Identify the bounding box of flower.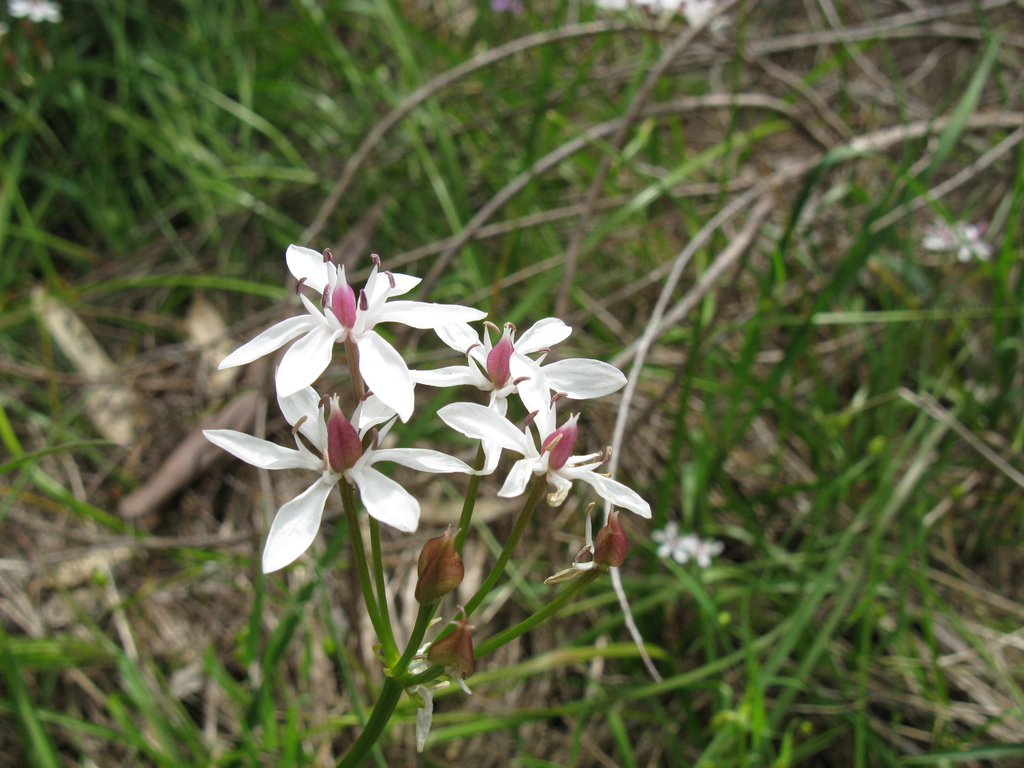
<region>442, 376, 643, 522</region>.
